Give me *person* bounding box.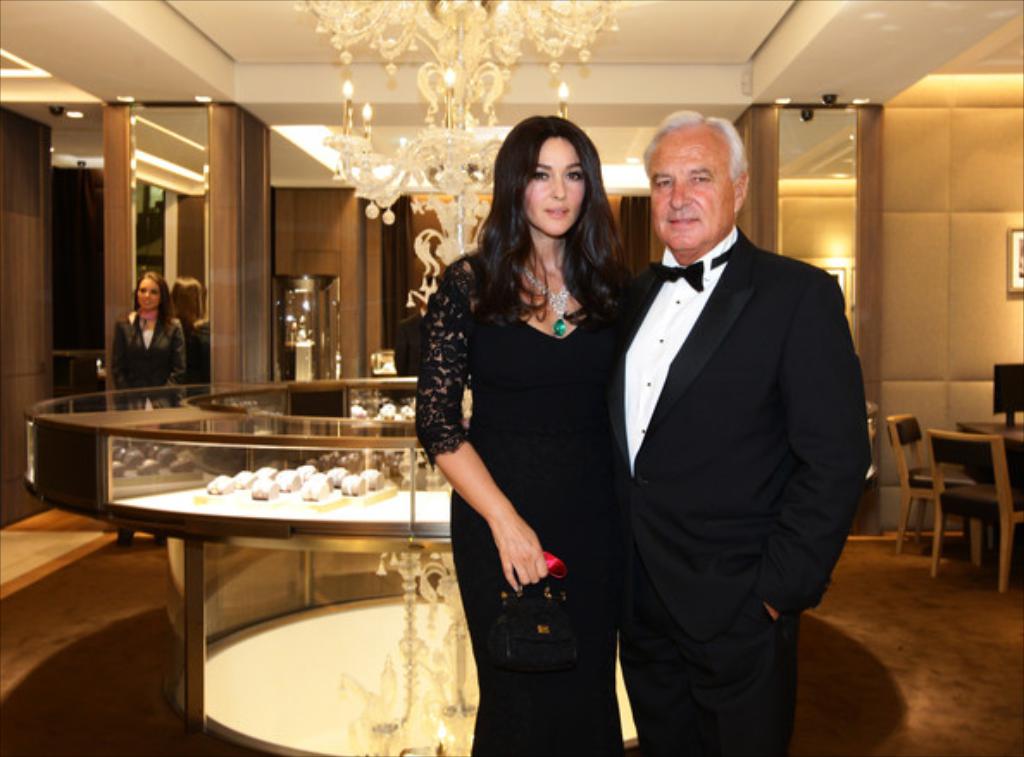
detection(415, 114, 634, 755).
